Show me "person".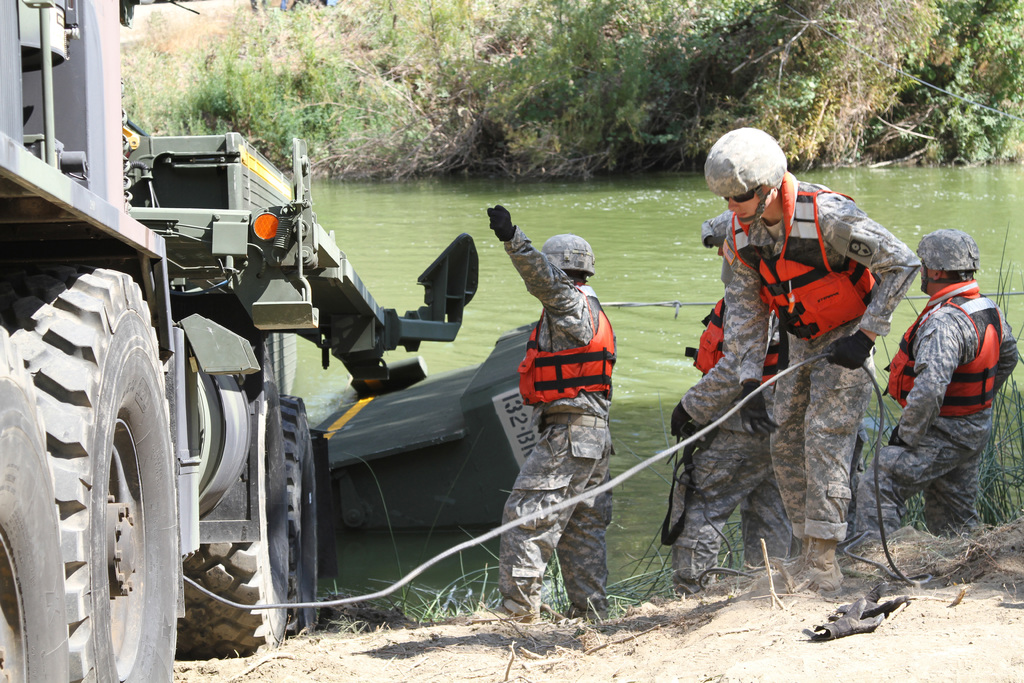
"person" is here: <region>659, 208, 796, 591</region>.
